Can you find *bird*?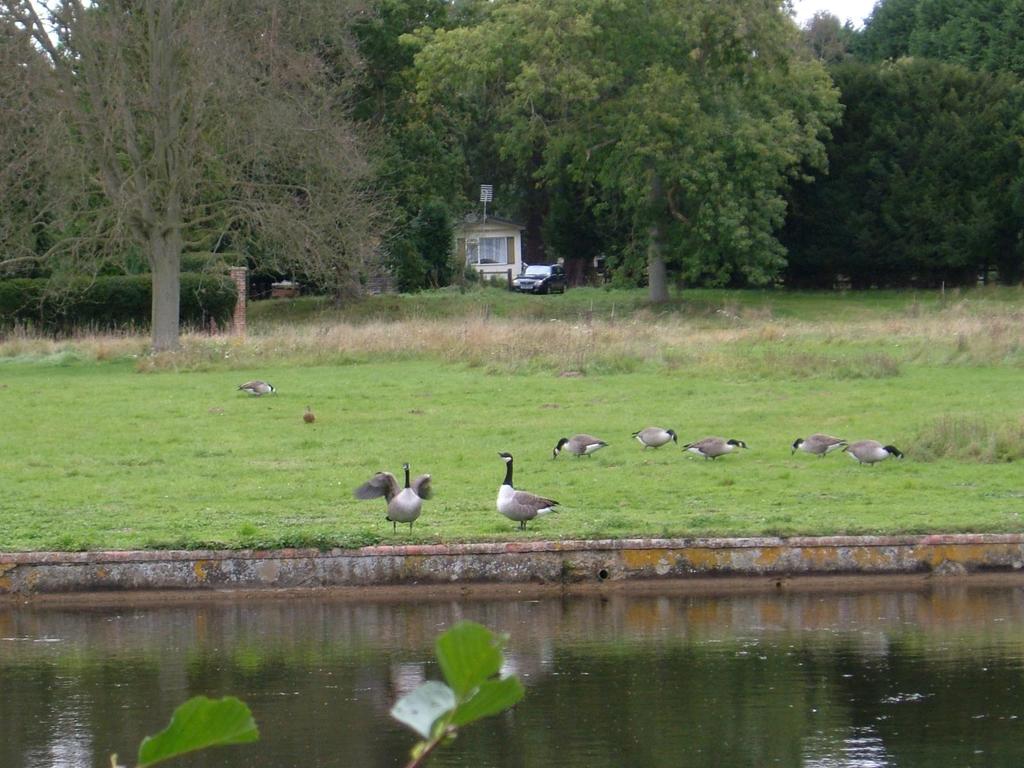
Yes, bounding box: {"x1": 790, "y1": 434, "x2": 844, "y2": 458}.
